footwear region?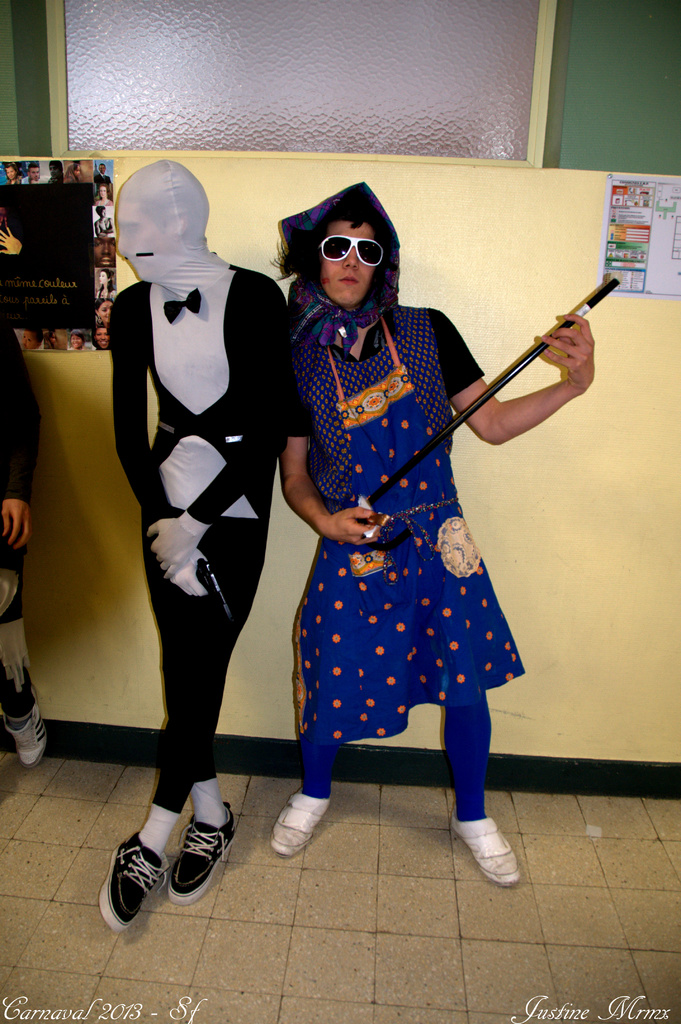
265, 790, 328, 858
